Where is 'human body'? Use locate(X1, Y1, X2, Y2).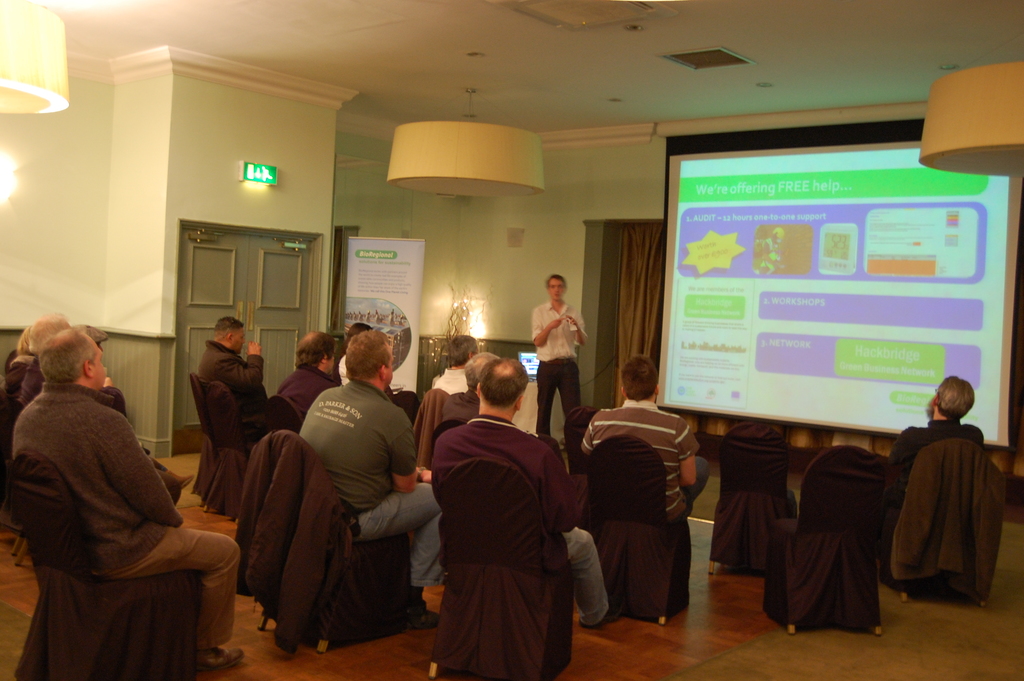
locate(278, 365, 335, 413).
